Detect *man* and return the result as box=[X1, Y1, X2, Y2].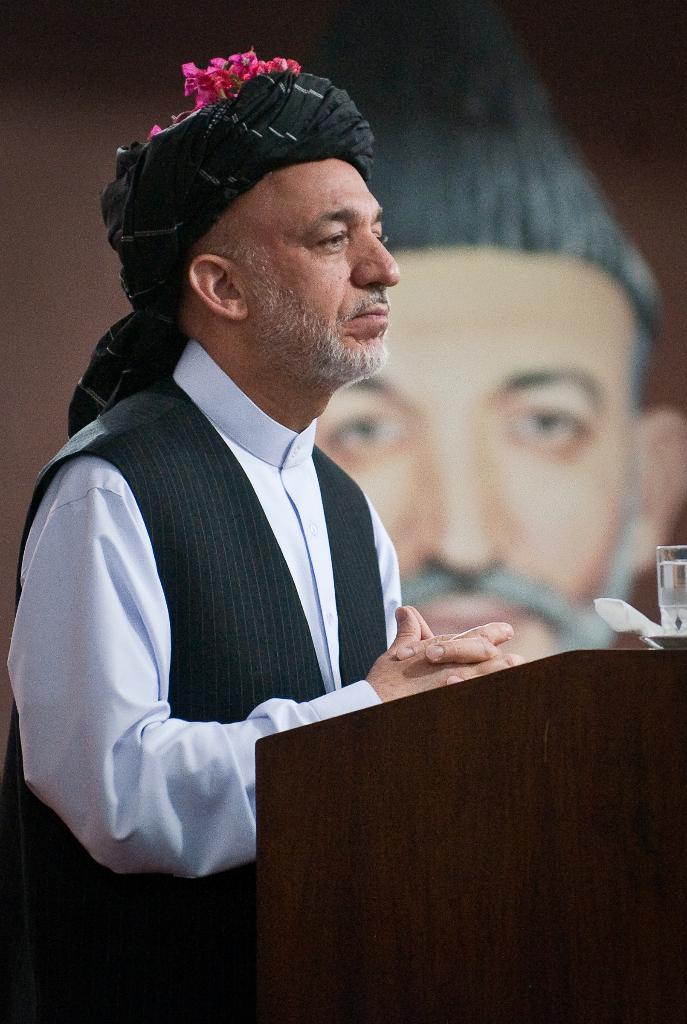
box=[310, 58, 686, 667].
